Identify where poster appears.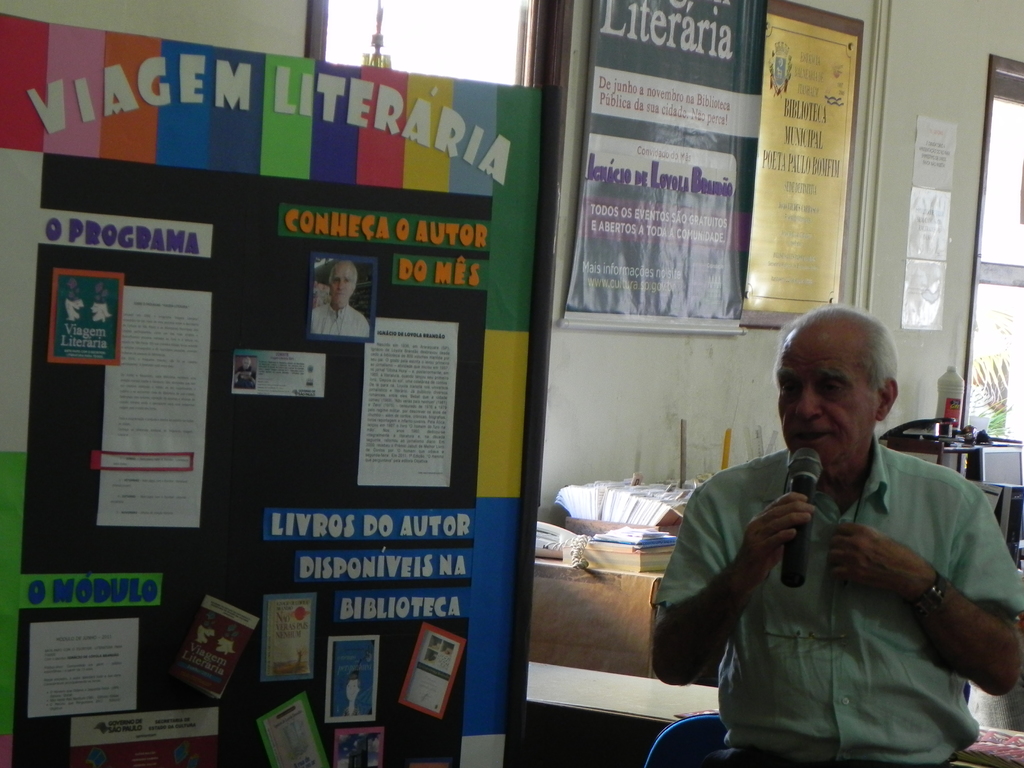
Appears at x1=256 y1=589 x2=319 y2=687.
